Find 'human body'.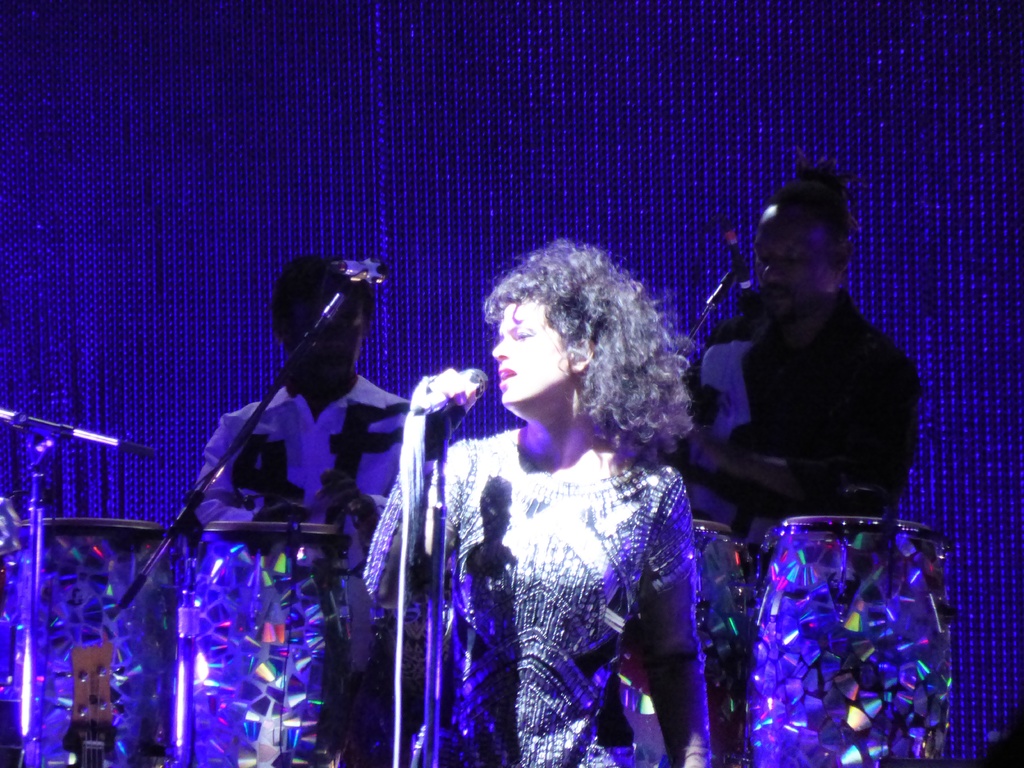
x1=408 y1=250 x2=727 y2=764.
